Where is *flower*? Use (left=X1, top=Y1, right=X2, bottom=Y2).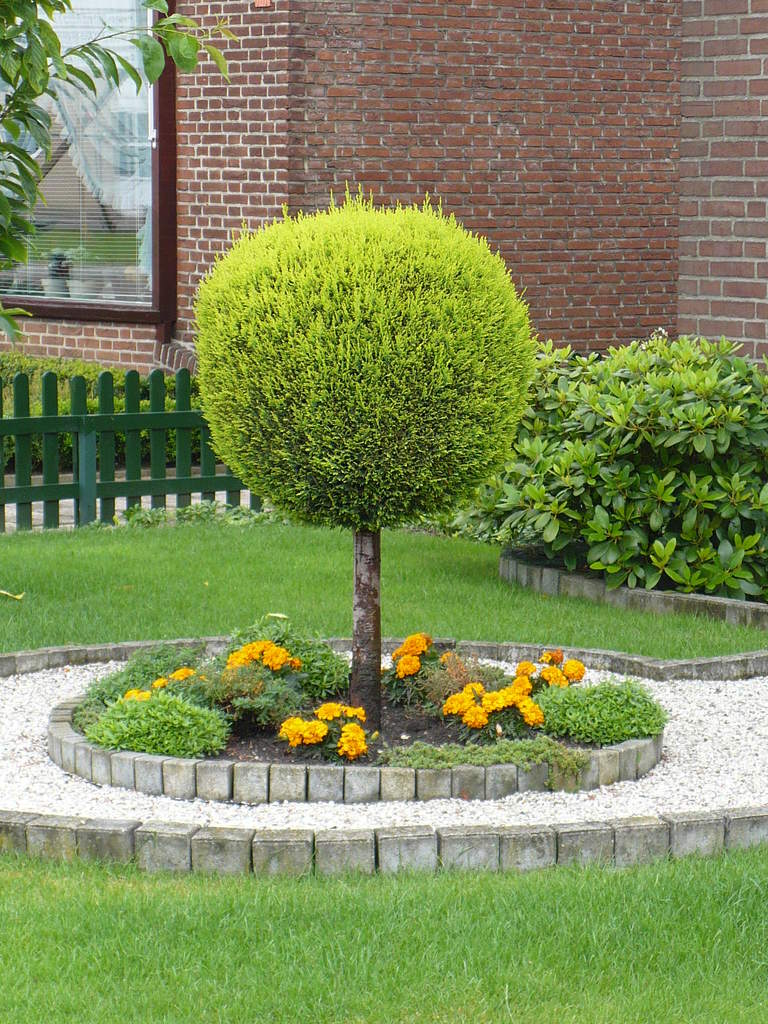
(left=281, top=715, right=308, bottom=745).
